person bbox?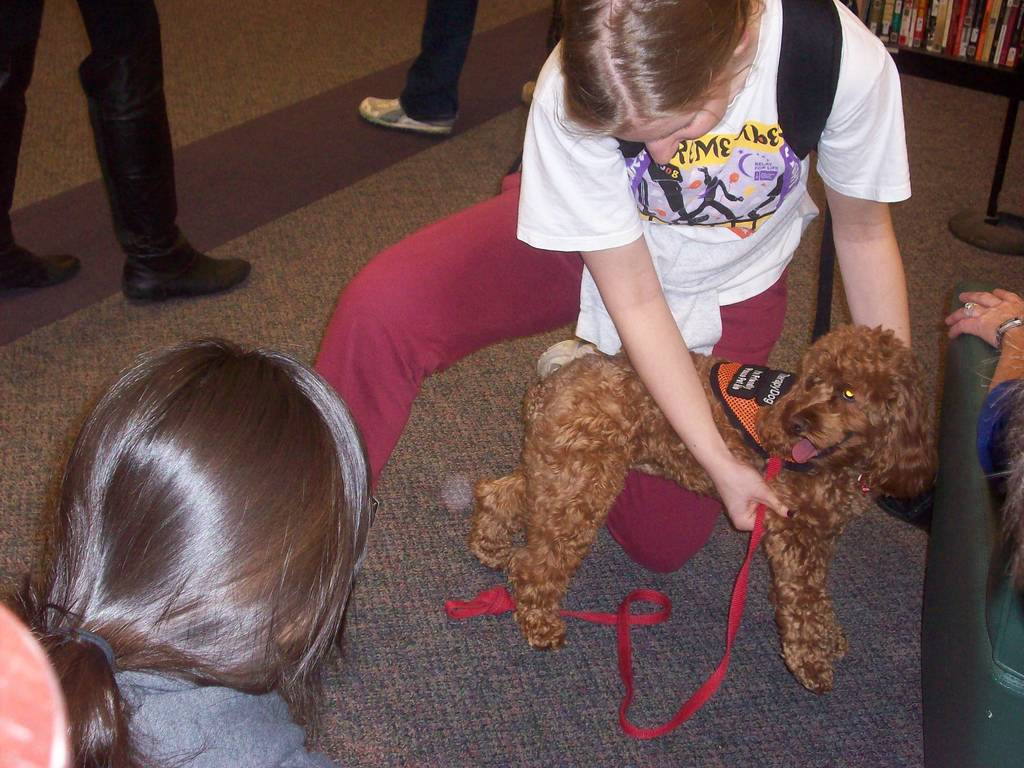
pyautogui.locateOnScreen(0, 332, 367, 767)
